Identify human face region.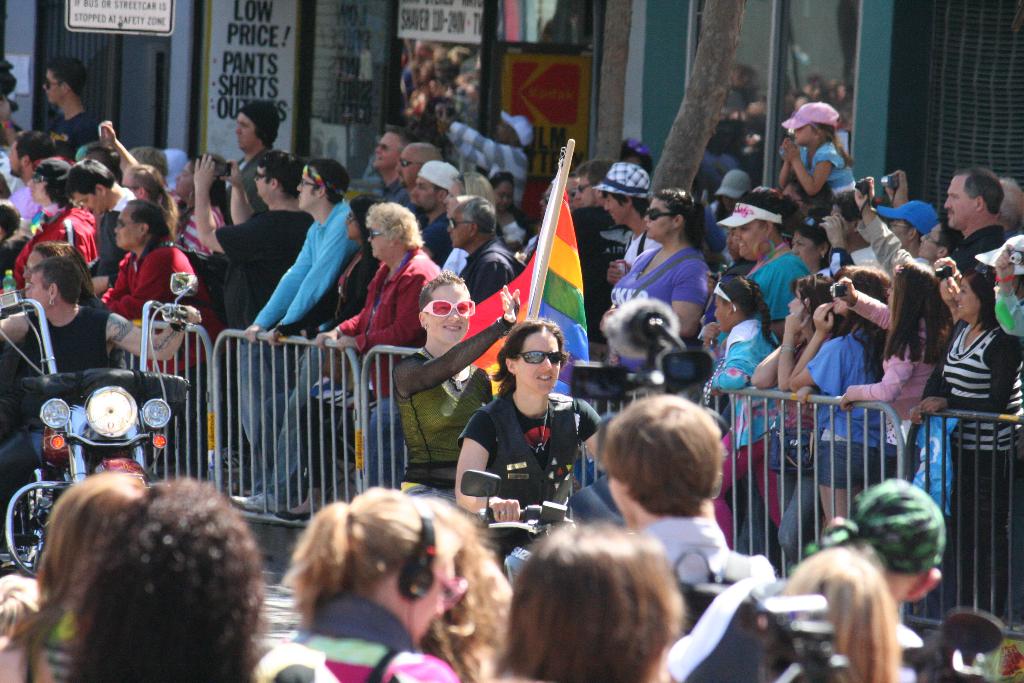
Region: (606, 194, 628, 224).
